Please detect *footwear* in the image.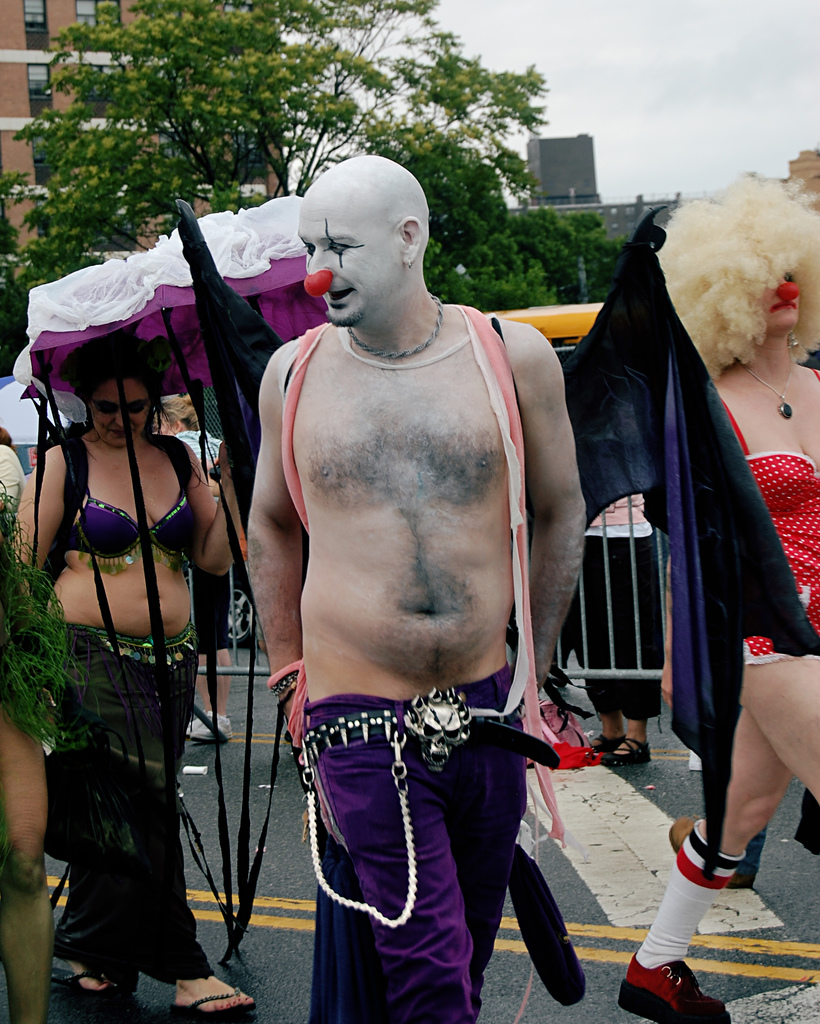
589/733/646/765.
